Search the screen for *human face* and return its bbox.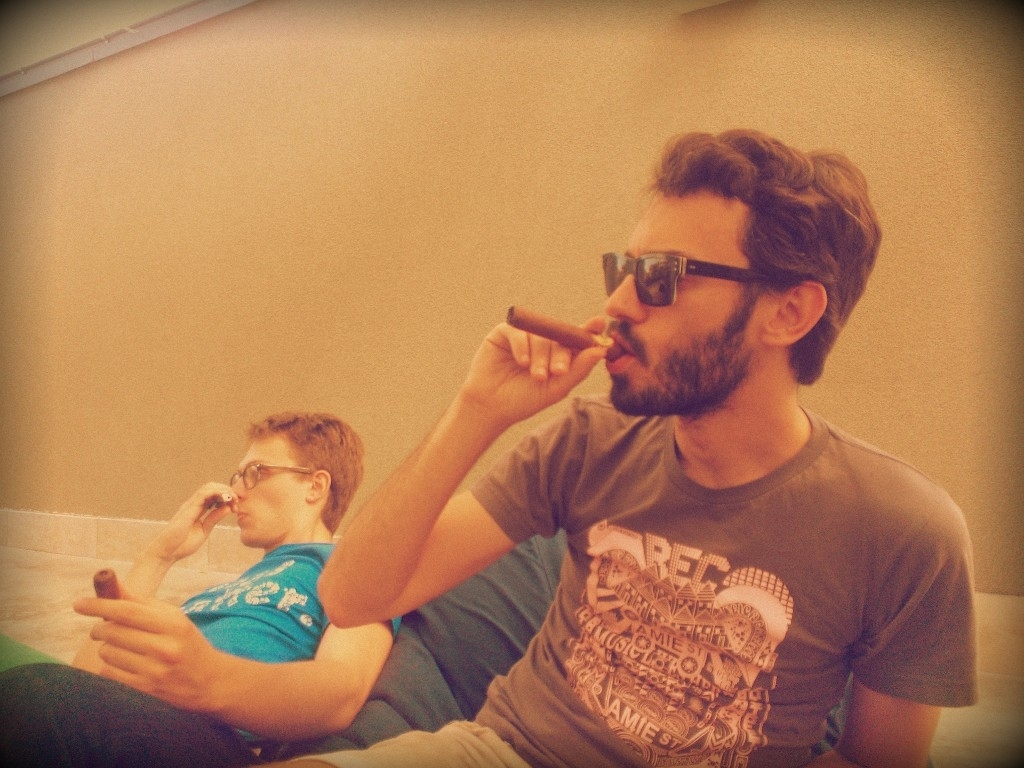
Found: <region>600, 198, 763, 415</region>.
